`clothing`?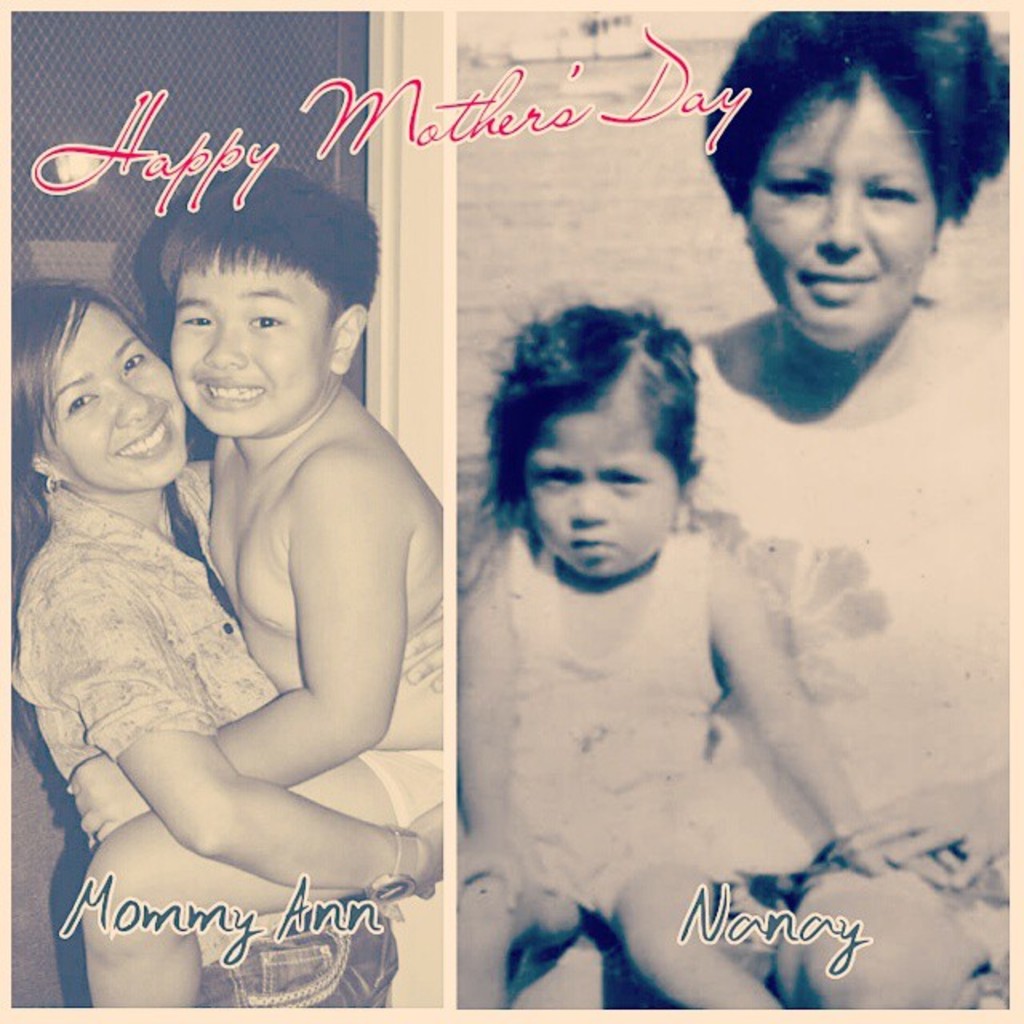
region(507, 531, 750, 931)
